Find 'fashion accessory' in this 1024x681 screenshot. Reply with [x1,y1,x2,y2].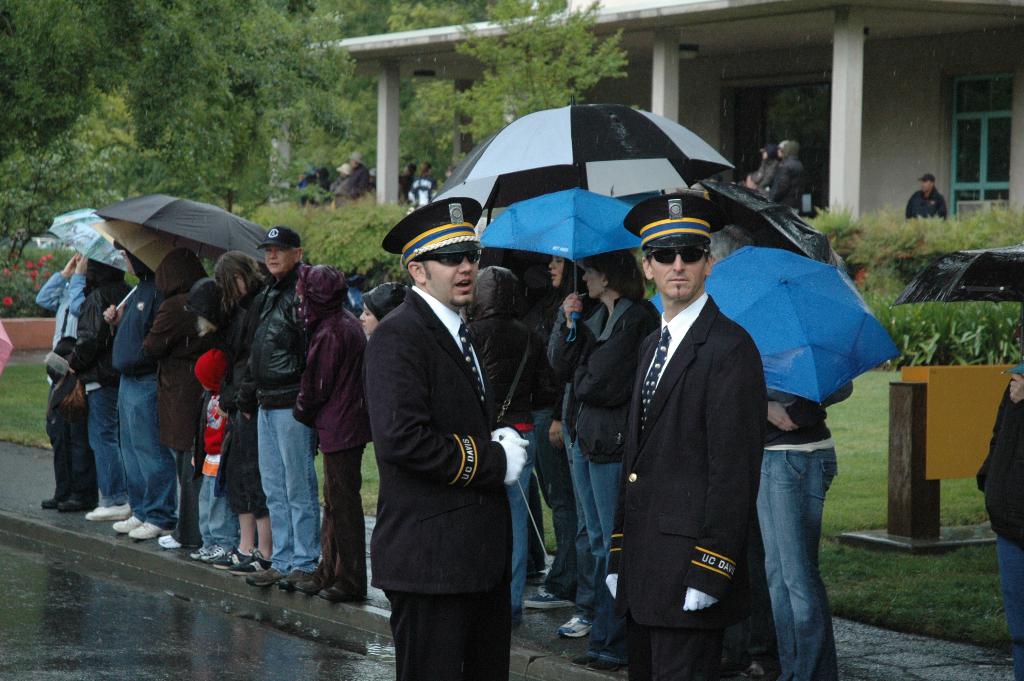
[602,290,607,295].
